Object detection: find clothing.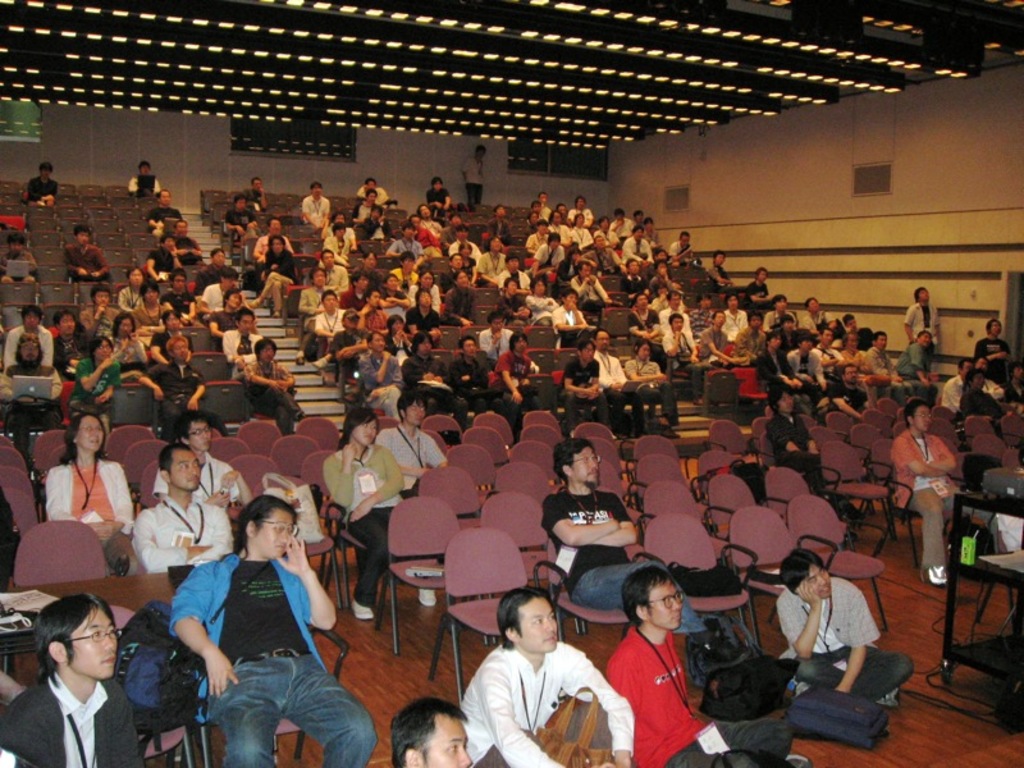
bbox=(884, 428, 1000, 572).
